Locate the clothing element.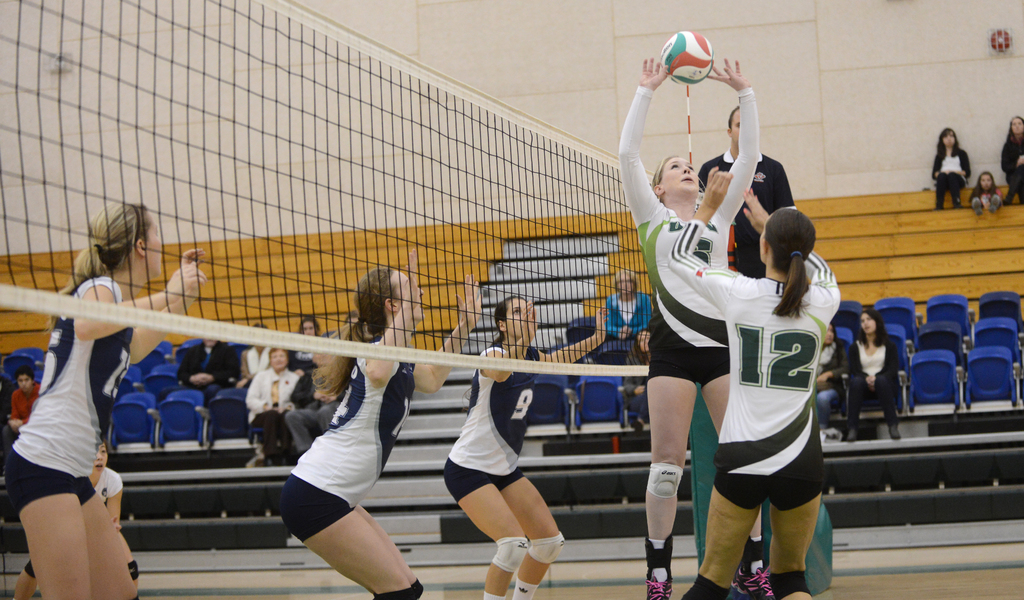
Element bbox: {"left": 275, "top": 324, "right": 420, "bottom": 542}.
